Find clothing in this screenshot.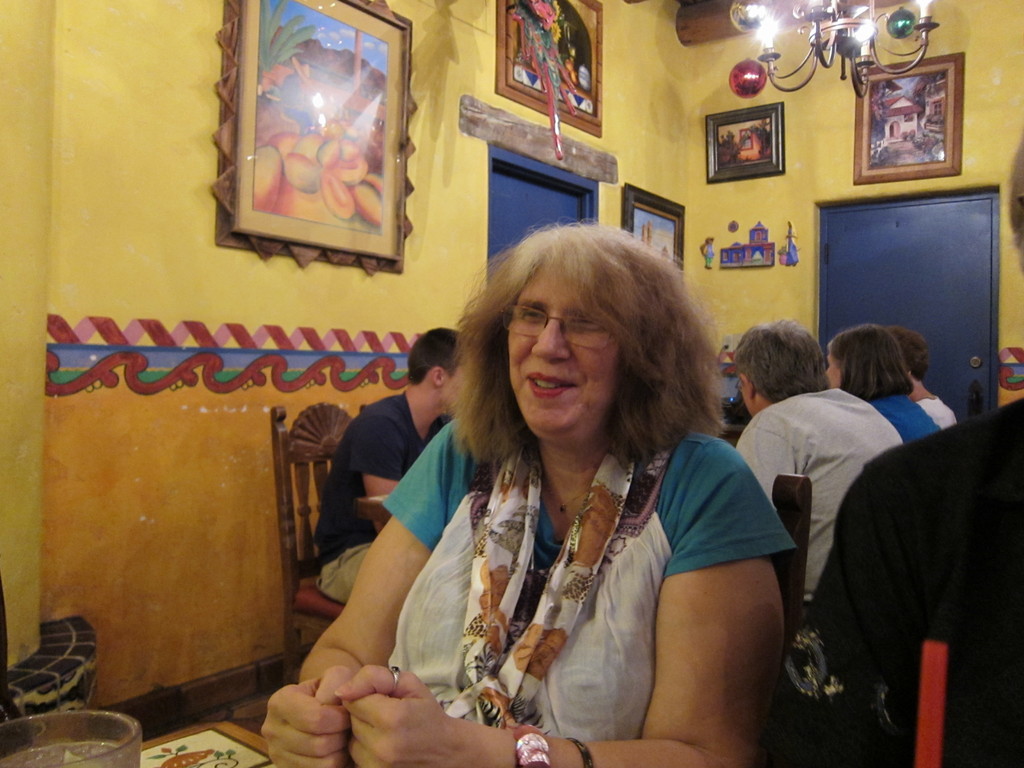
The bounding box for clothing is locate(801, 396, 1023, 767).
